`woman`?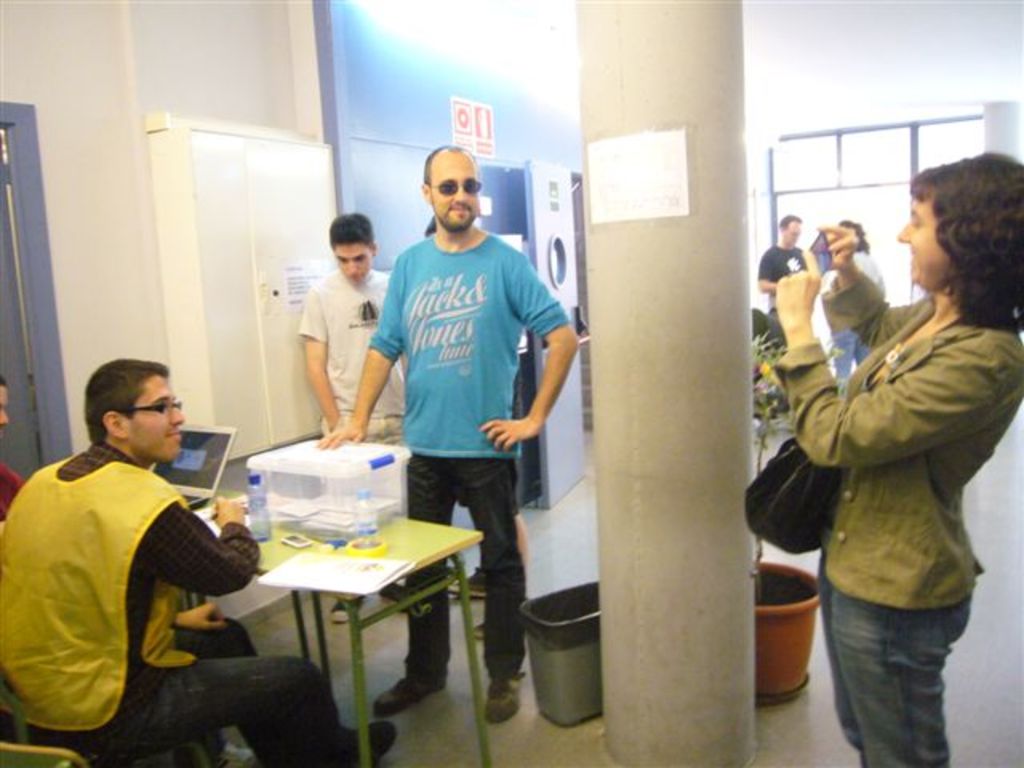
left=773, top=162, right=1013, bottom=767
